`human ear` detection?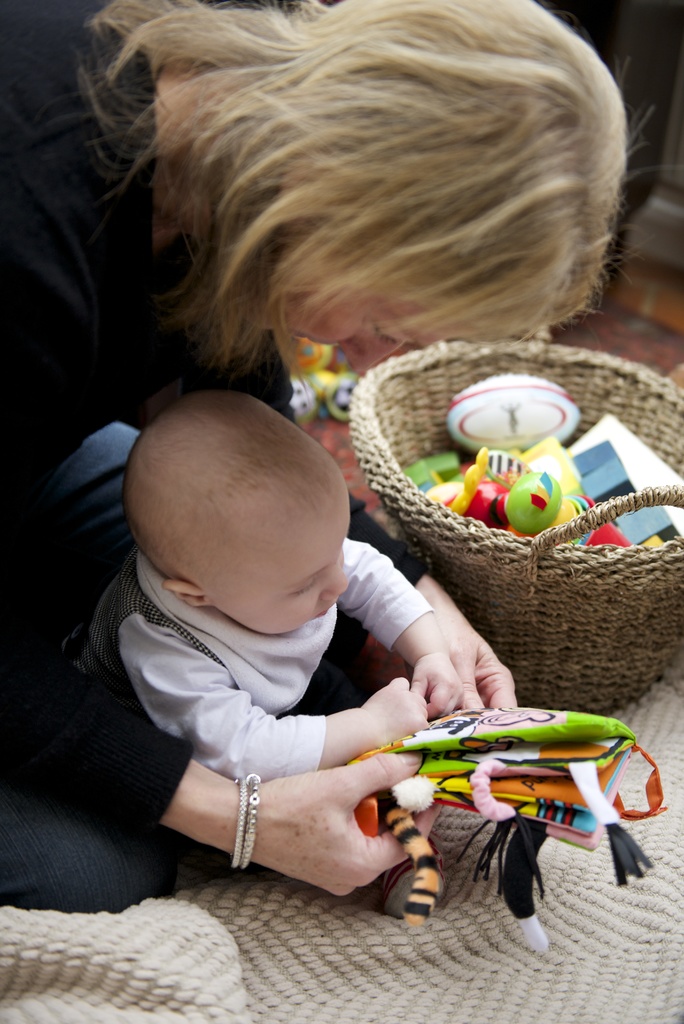
[x1=162, y1=579, x2=211, y2=607]
